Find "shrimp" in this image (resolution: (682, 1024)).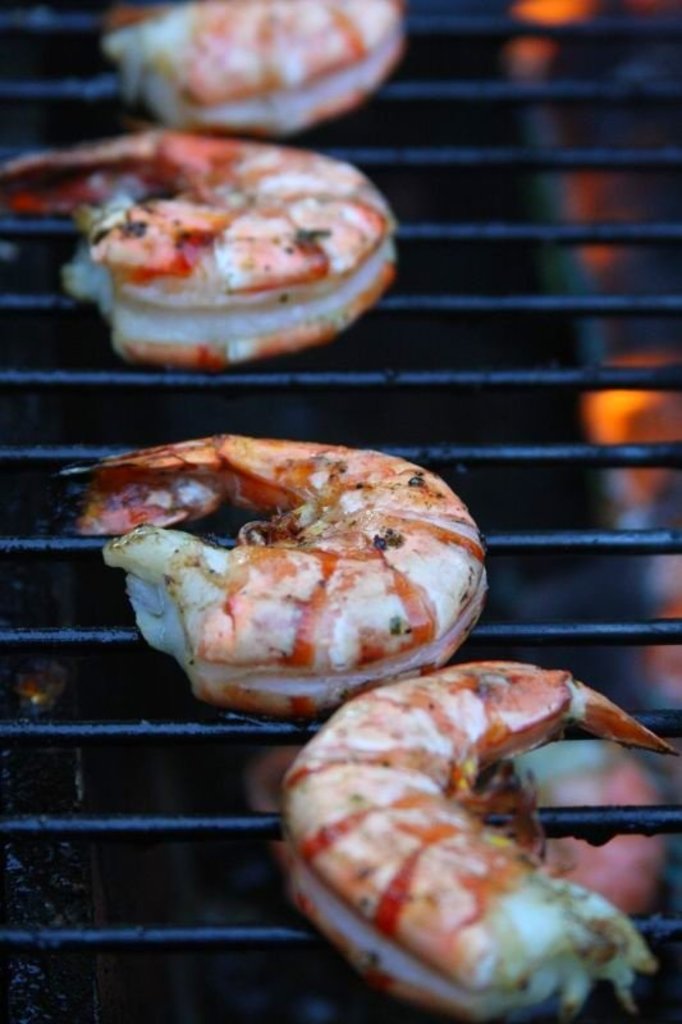
x1=101 y1=0 x2=406 y2=134.
